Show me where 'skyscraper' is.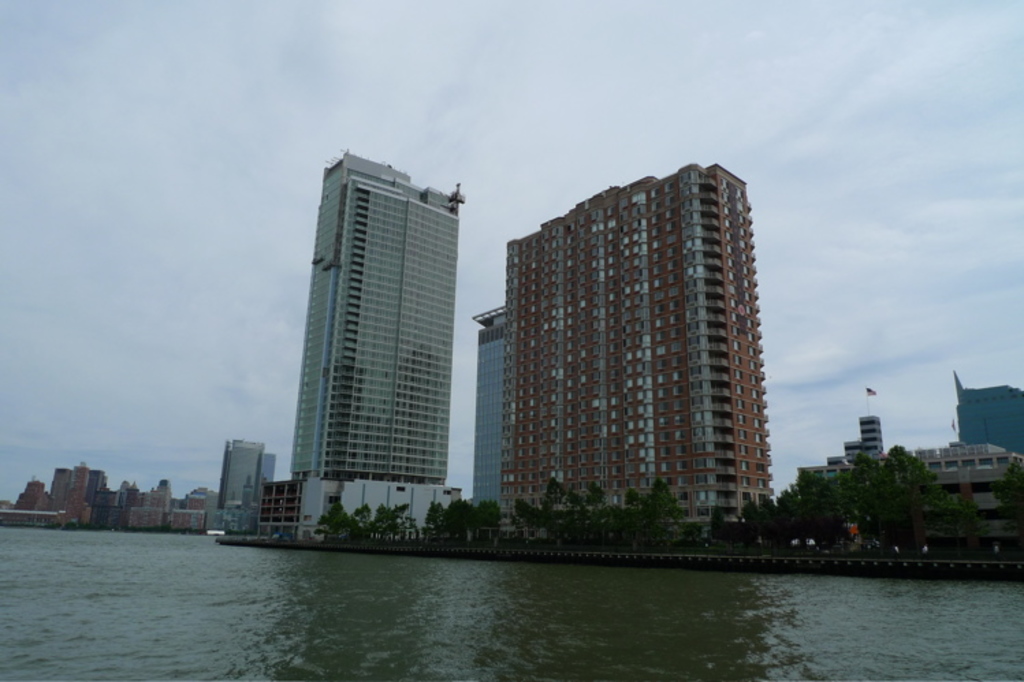
'skyscraper' is at rect(498, 165, 774, 554).
